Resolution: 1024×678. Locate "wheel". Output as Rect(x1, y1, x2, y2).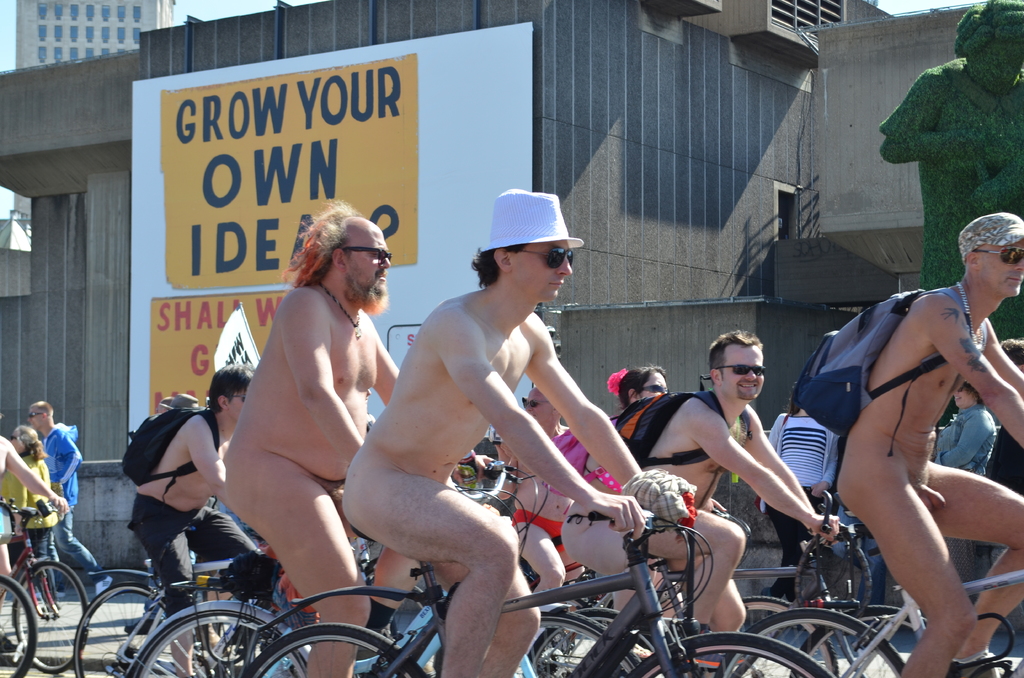
Rect(71, 586, 168, 677).
